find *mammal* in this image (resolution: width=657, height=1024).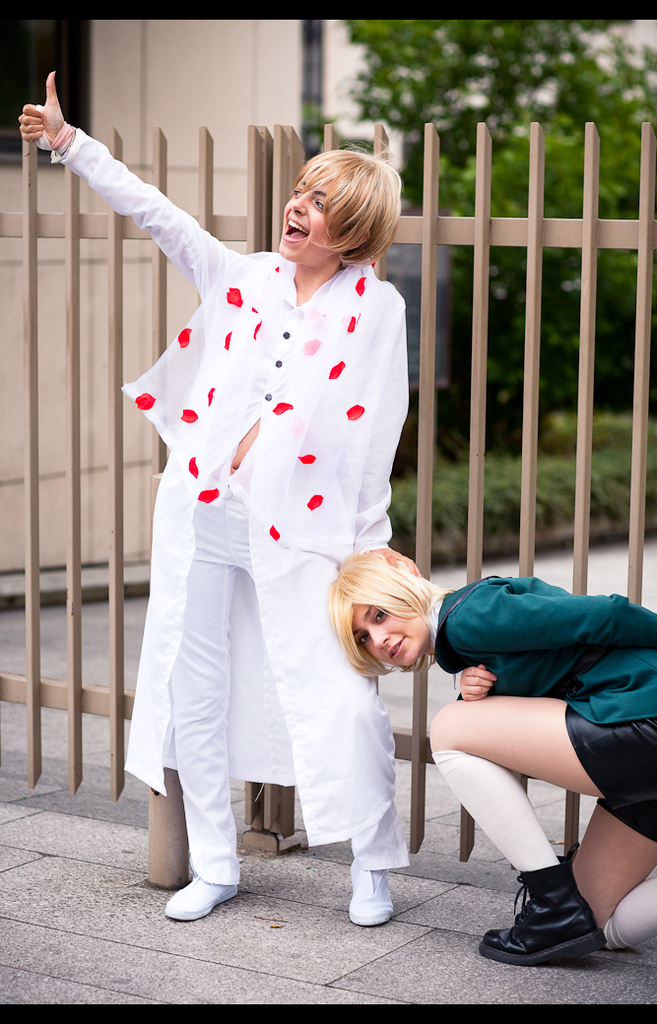
x1=20, y1=65, x2=417, y2=927.
